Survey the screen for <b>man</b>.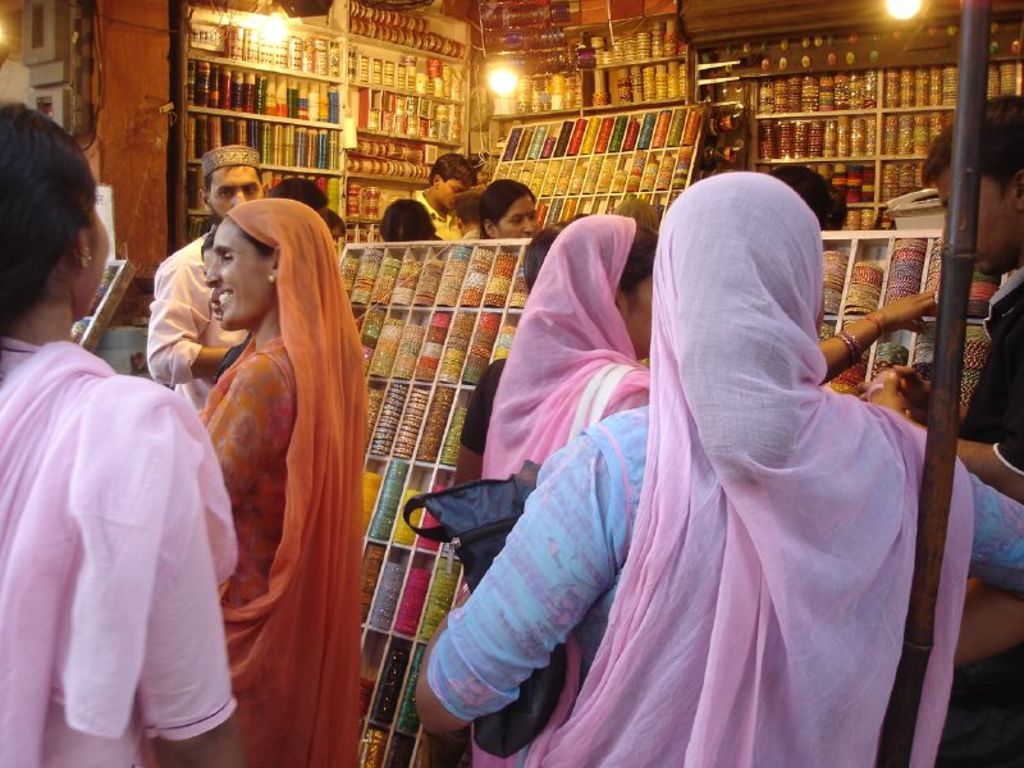
Survey found: x1=410 y1=150 x2=477 y2=243.
